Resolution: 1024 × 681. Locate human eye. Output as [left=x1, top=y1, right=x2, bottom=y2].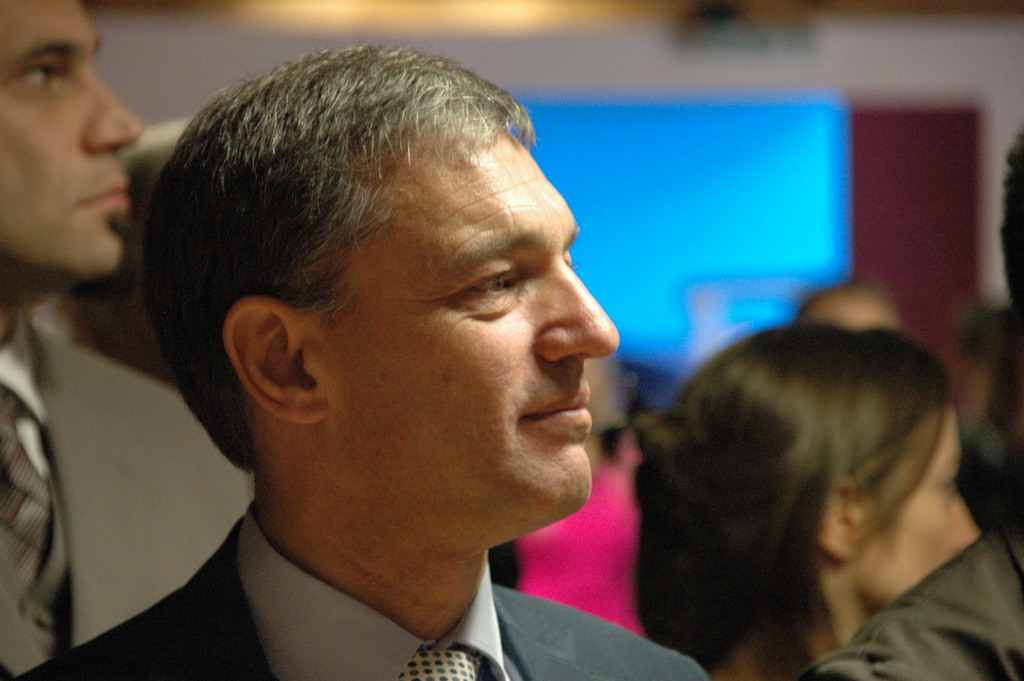
[left=445, top=259, right=534, bottom=315].
